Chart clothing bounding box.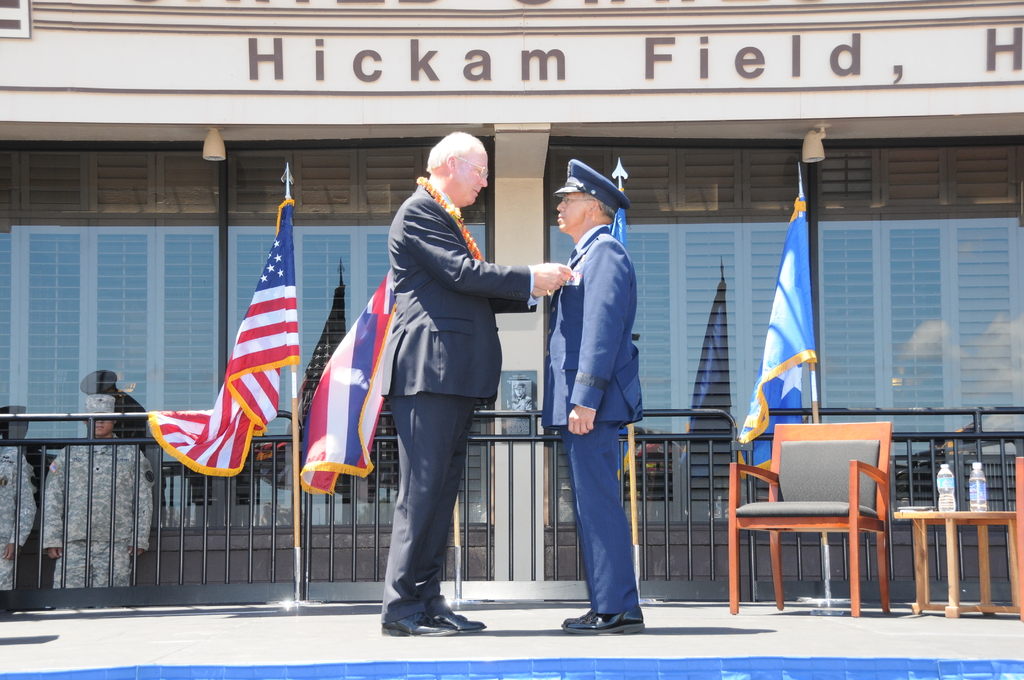
Charted: select_region(552, 159, 659, 634).
